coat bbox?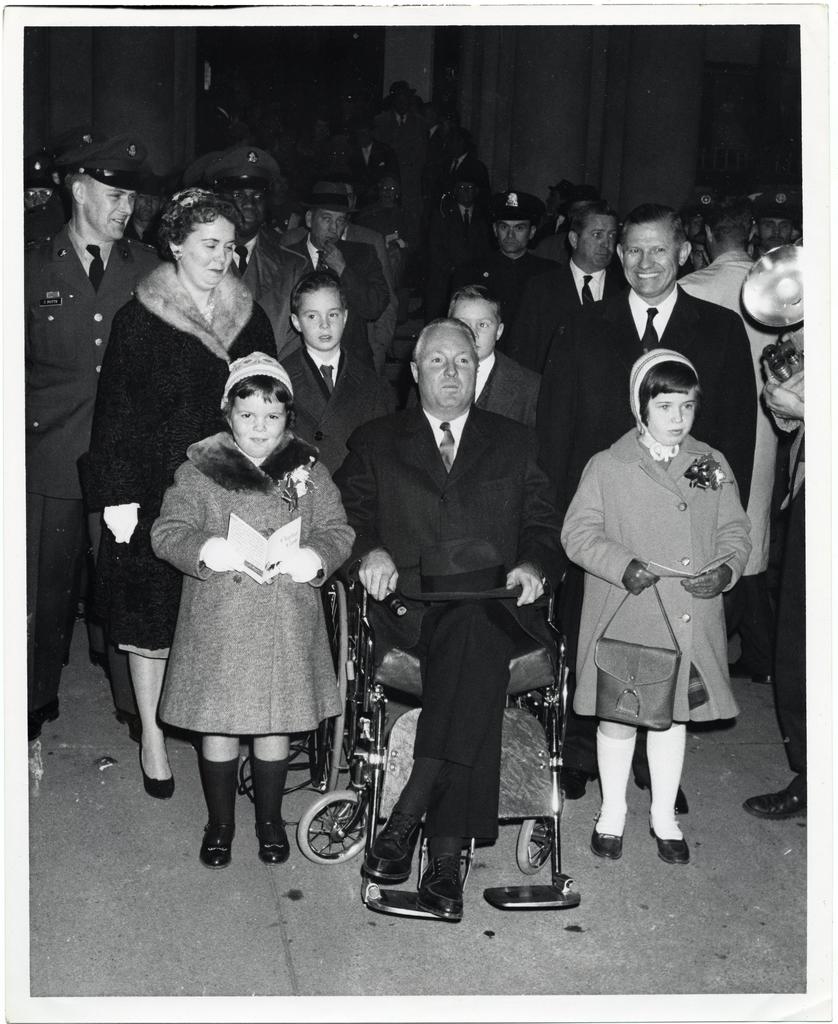
BBox(549, 280, 755, 509)
